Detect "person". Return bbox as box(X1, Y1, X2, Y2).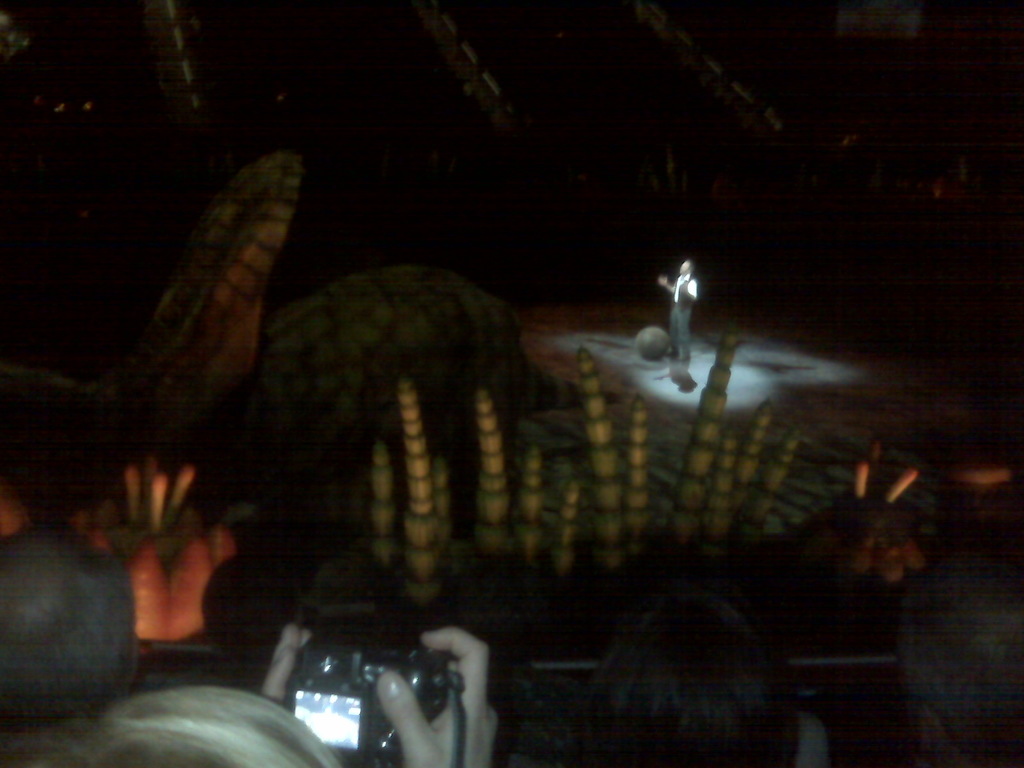
box(44, 626, 504, 765).
